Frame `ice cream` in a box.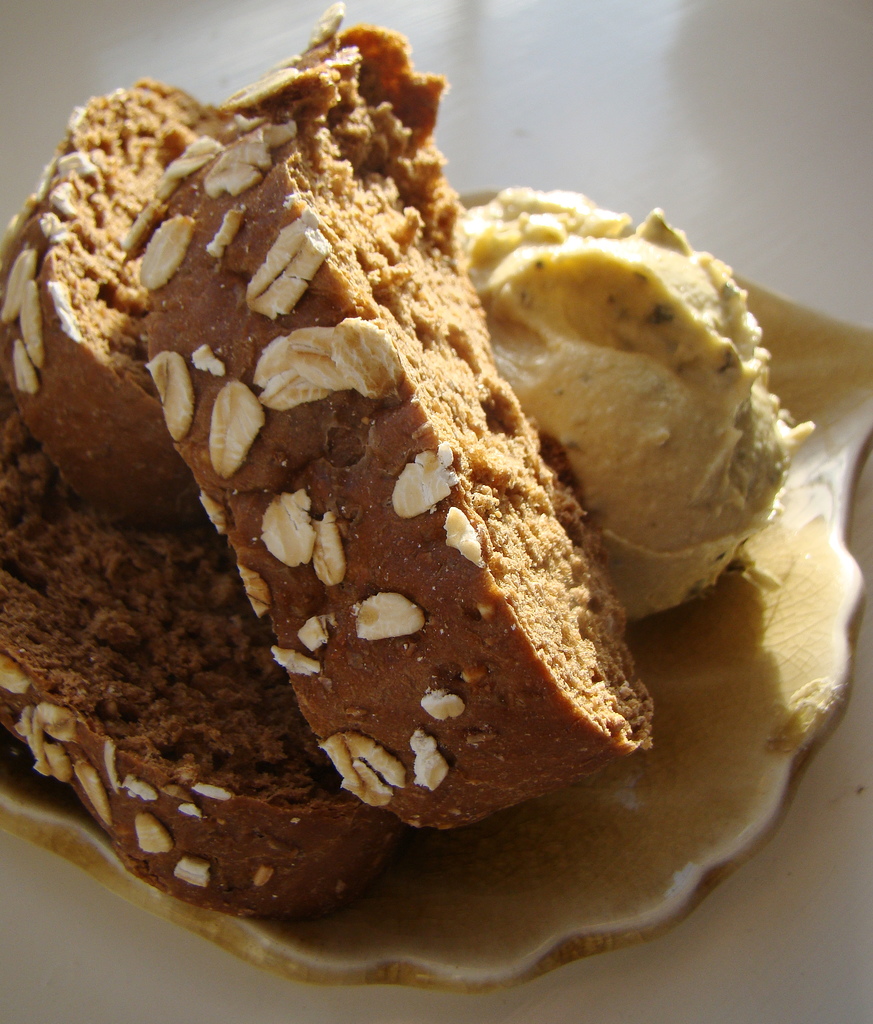
select_region(463, 178, 807, 641).
